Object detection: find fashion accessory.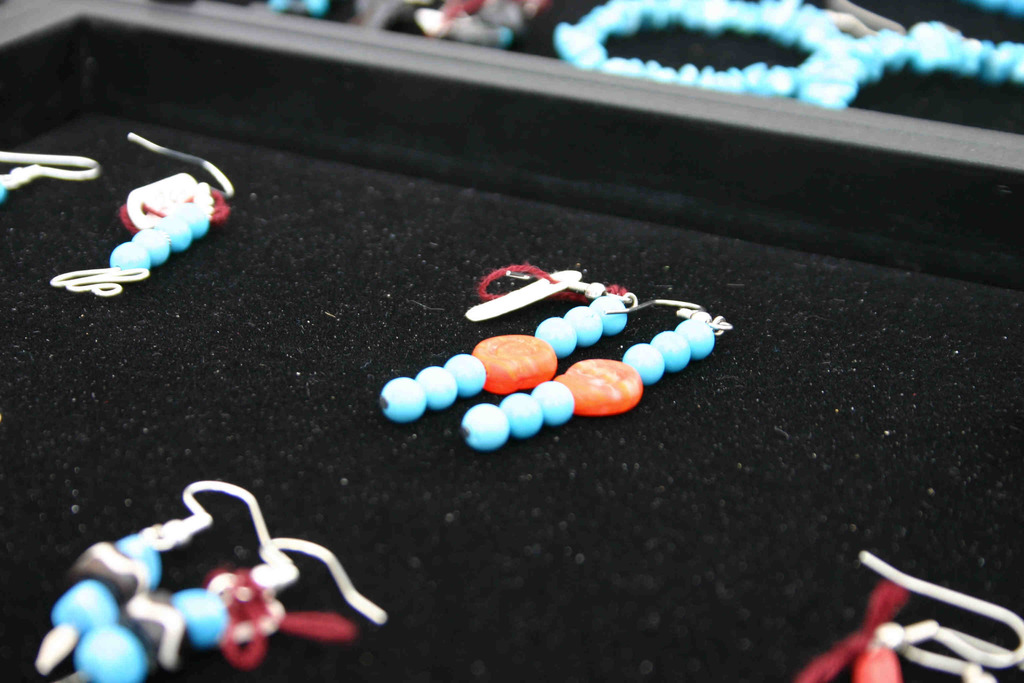
left=800, top=549, right=1023, bottom=682.
